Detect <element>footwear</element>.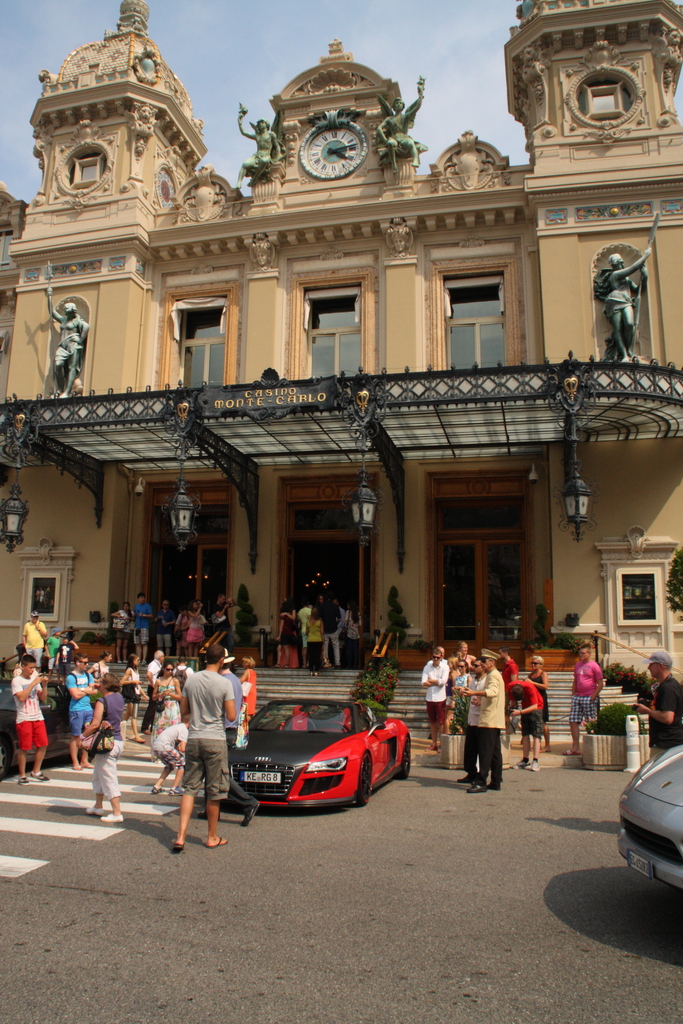
Detected at pyautogui.locateOnScreen(562, 746, 581, 755).
